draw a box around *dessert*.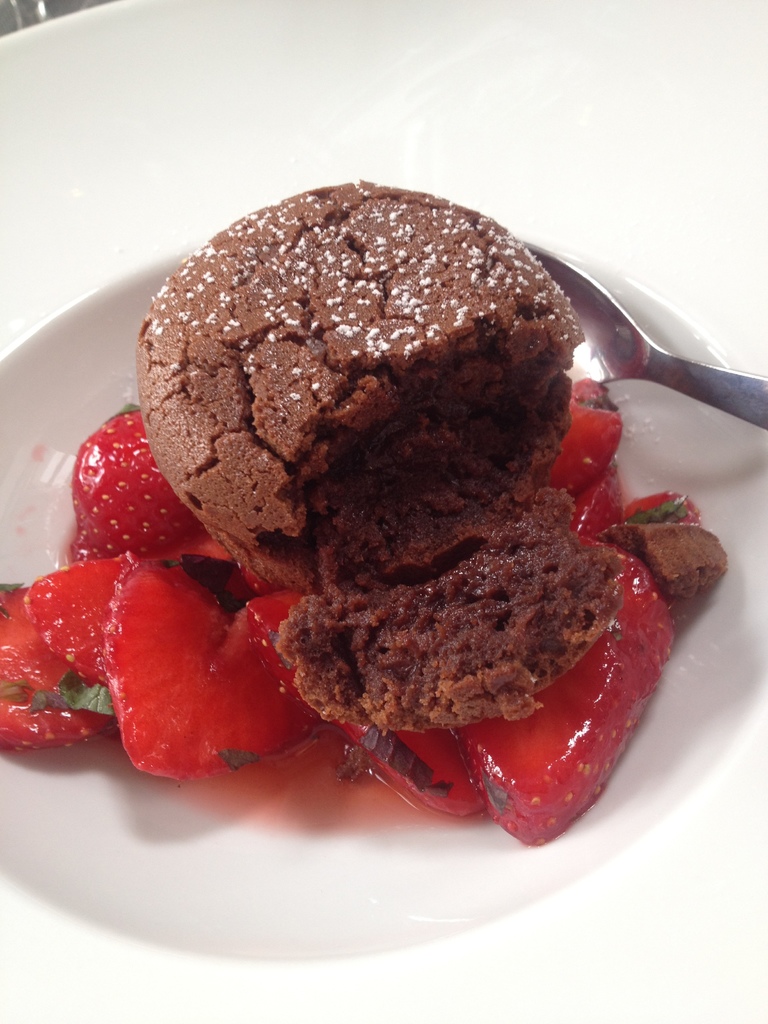
region(98, 193, 670, 759).
